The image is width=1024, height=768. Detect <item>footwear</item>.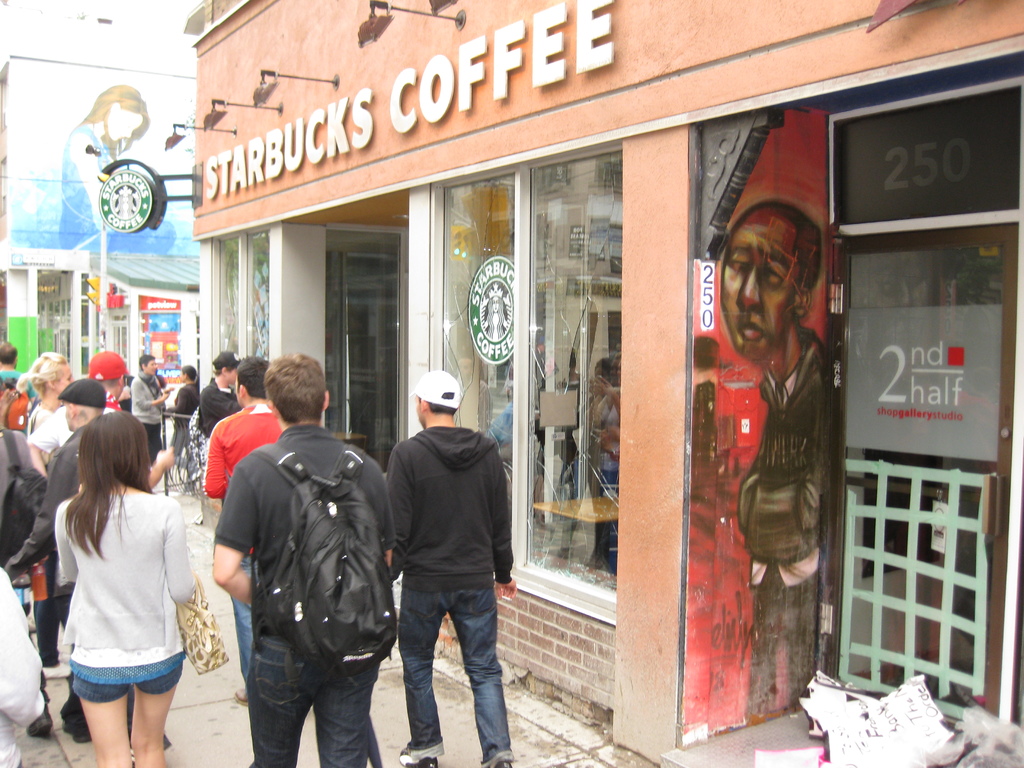
Detection: region(396, 749, 440, 767).
